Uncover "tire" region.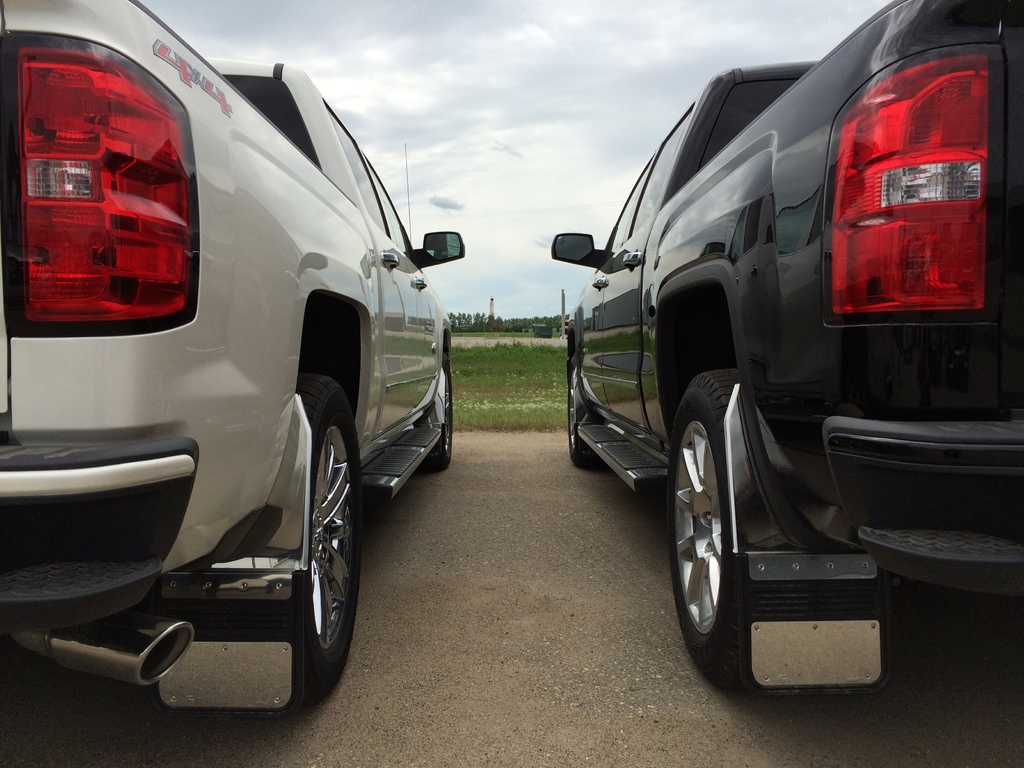
Uncovered: left=565, top=340, right=599, bottom=466.
